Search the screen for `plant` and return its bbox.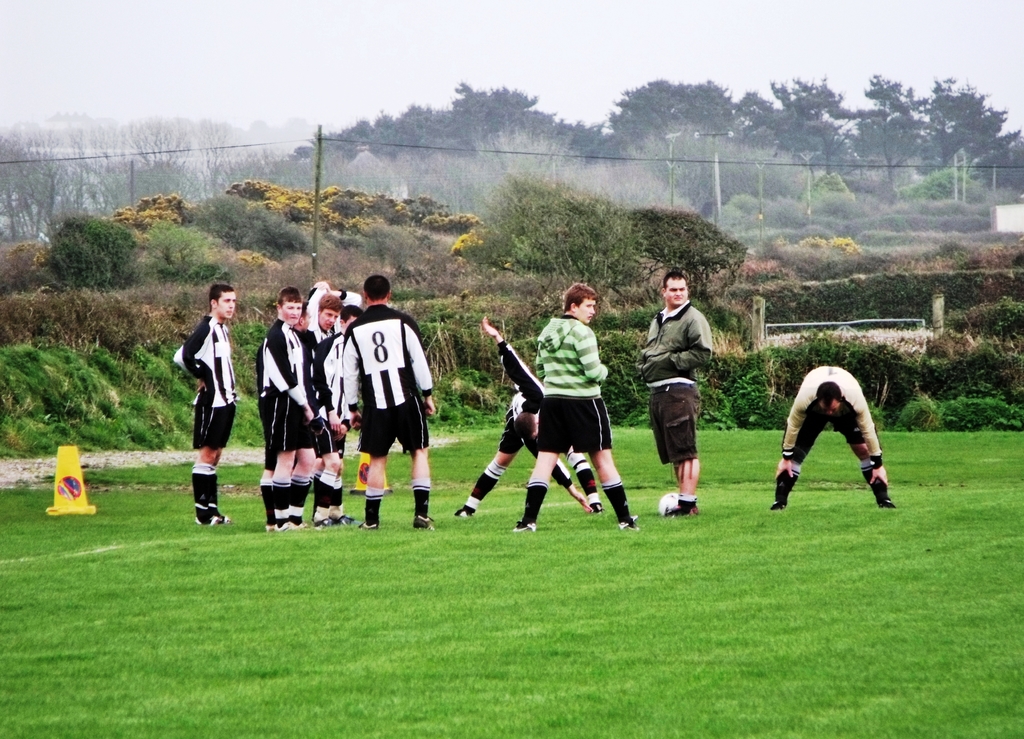
Found: {"left": 397, "top": 288, "right": 431, "bottom": 313}.
